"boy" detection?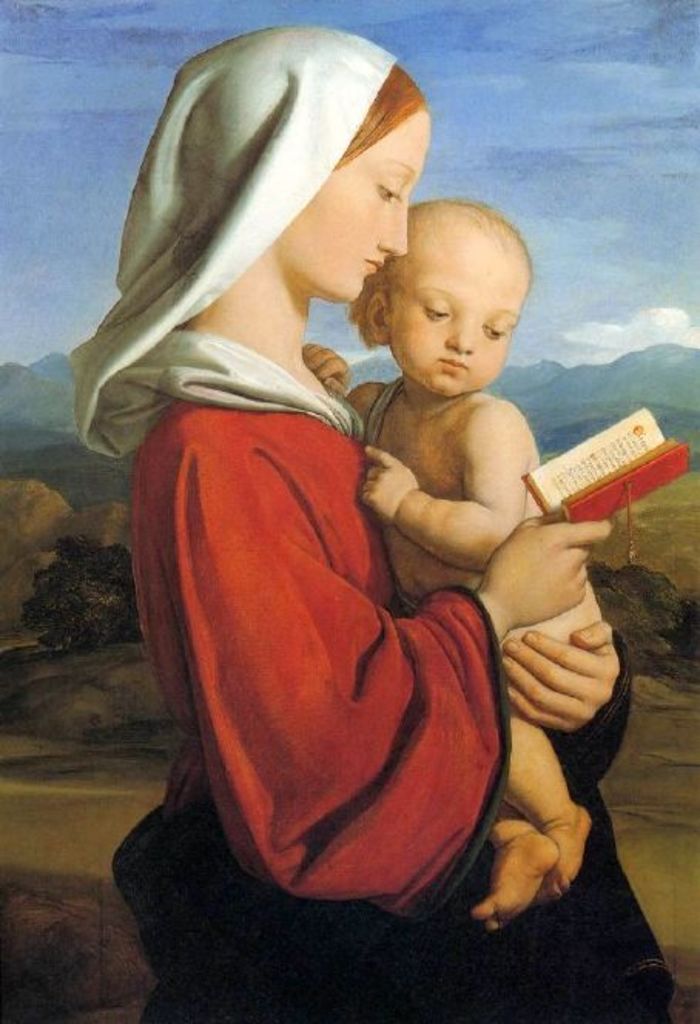
bbox=[257, 177, 572, 874]
